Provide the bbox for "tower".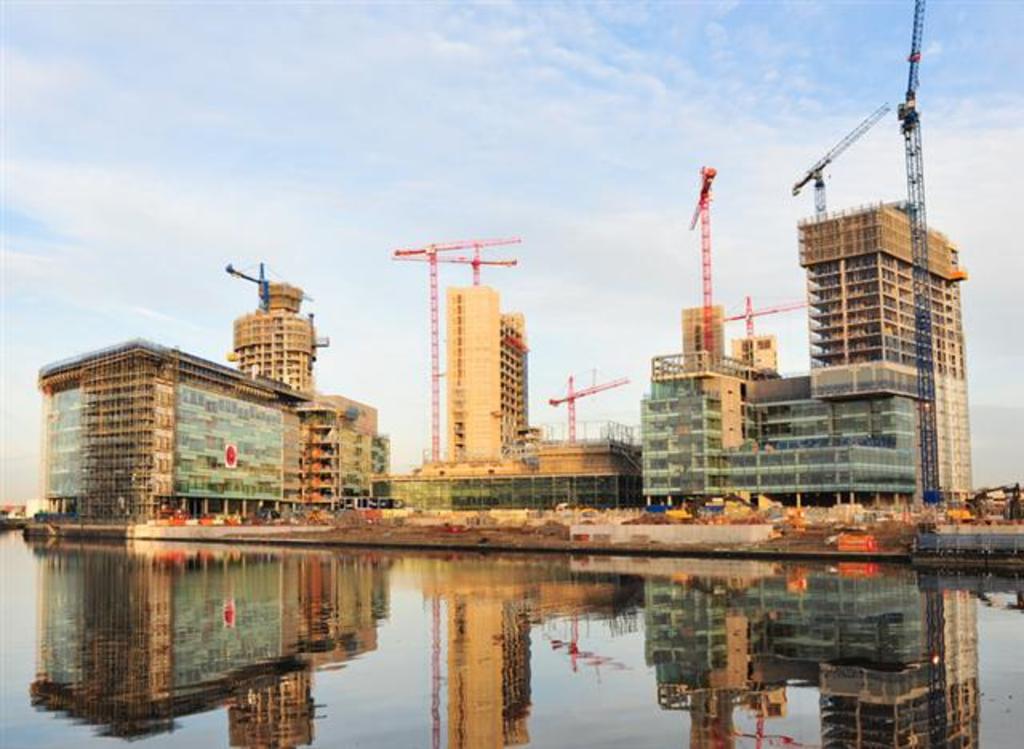
l=683, t=178, r=733, b=368.
